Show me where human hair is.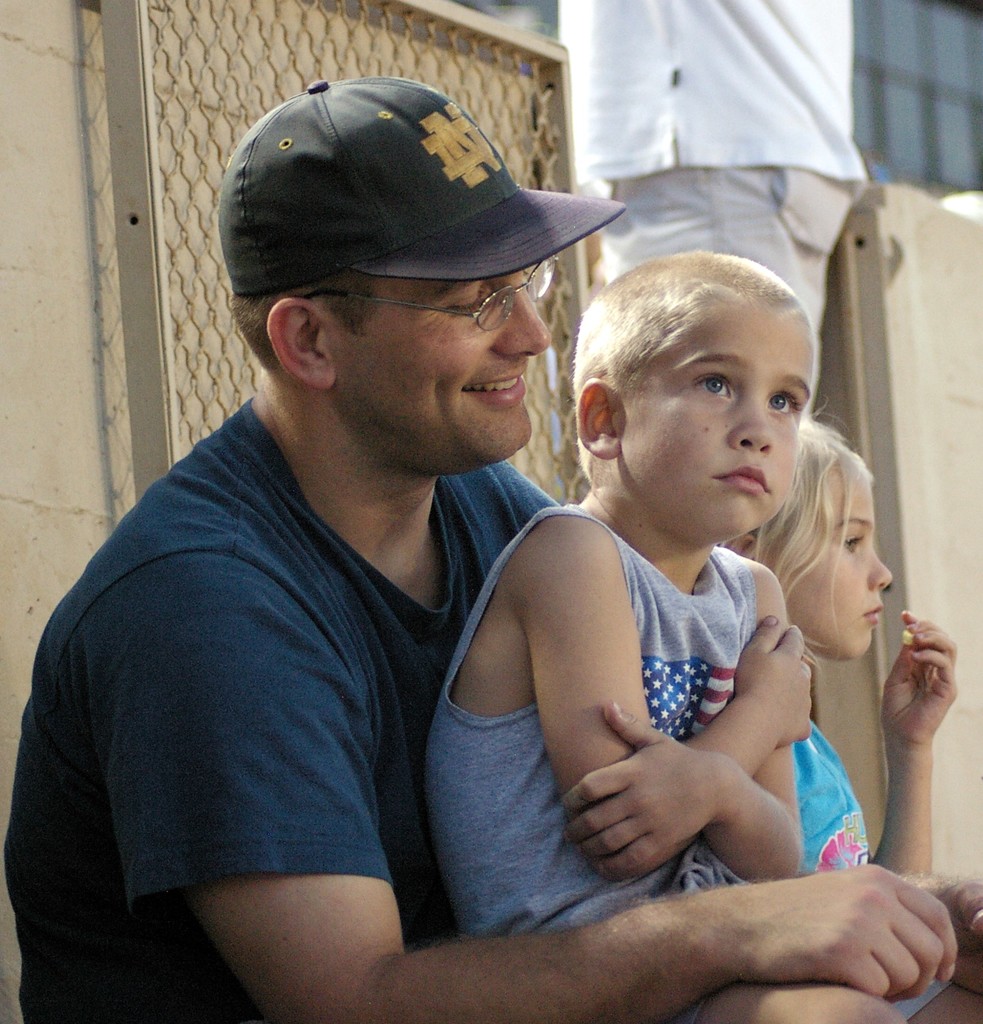
human hair is at detection(586, 241, 826, 483).
